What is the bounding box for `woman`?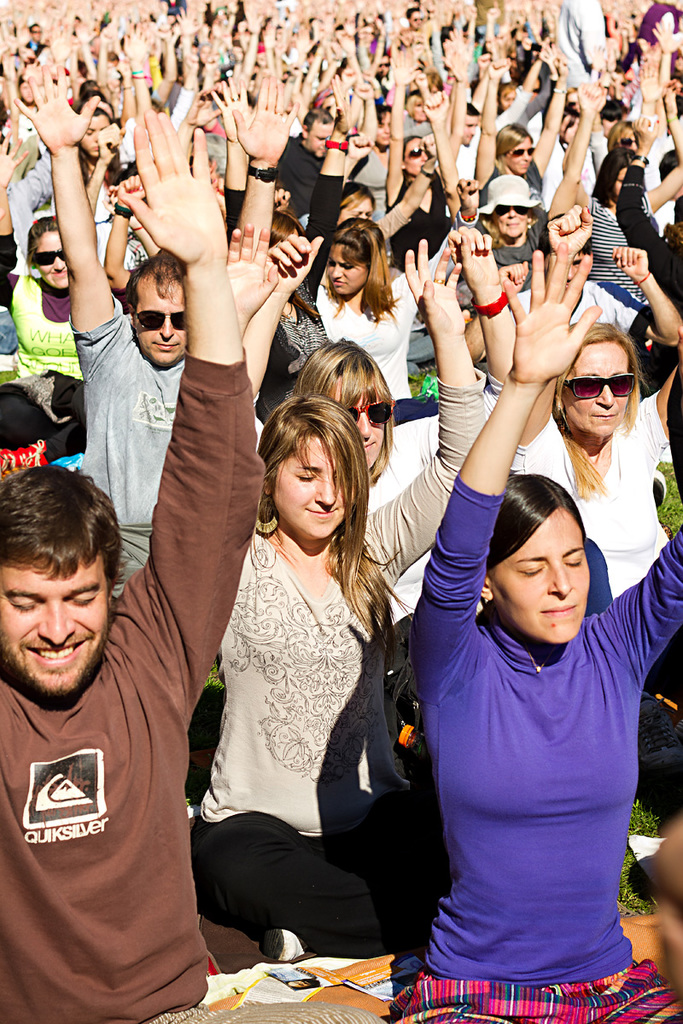
<region>387, 44, 468, 240</region>.
